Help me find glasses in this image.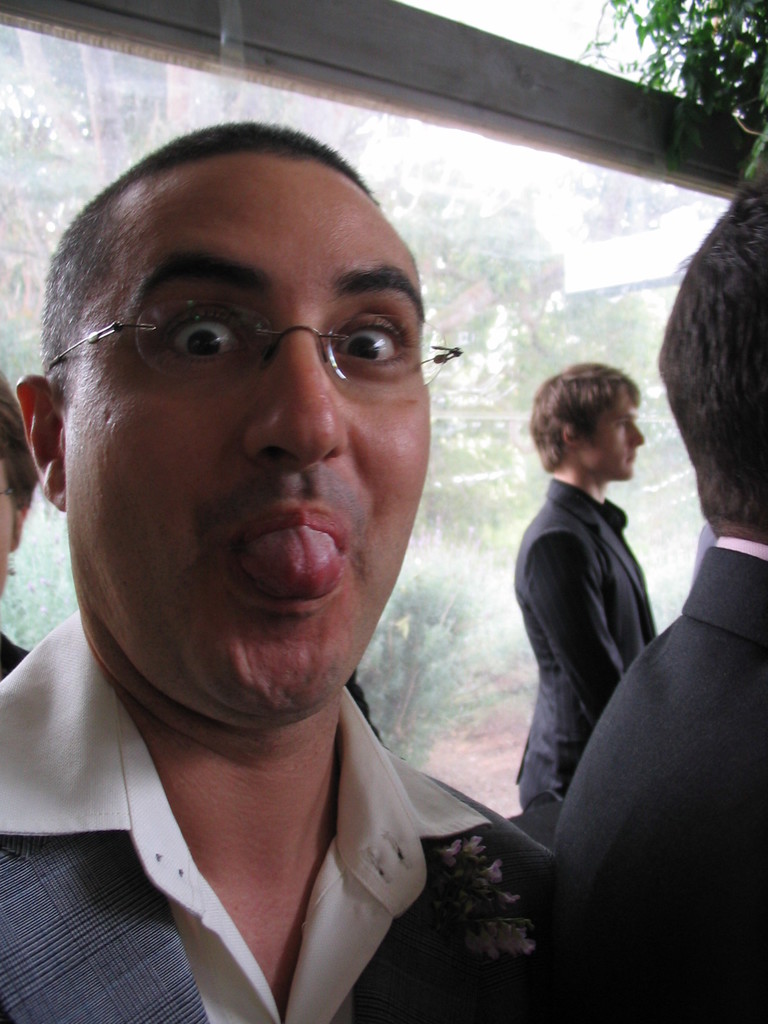
Found it: (78, 273, 438, 392).
